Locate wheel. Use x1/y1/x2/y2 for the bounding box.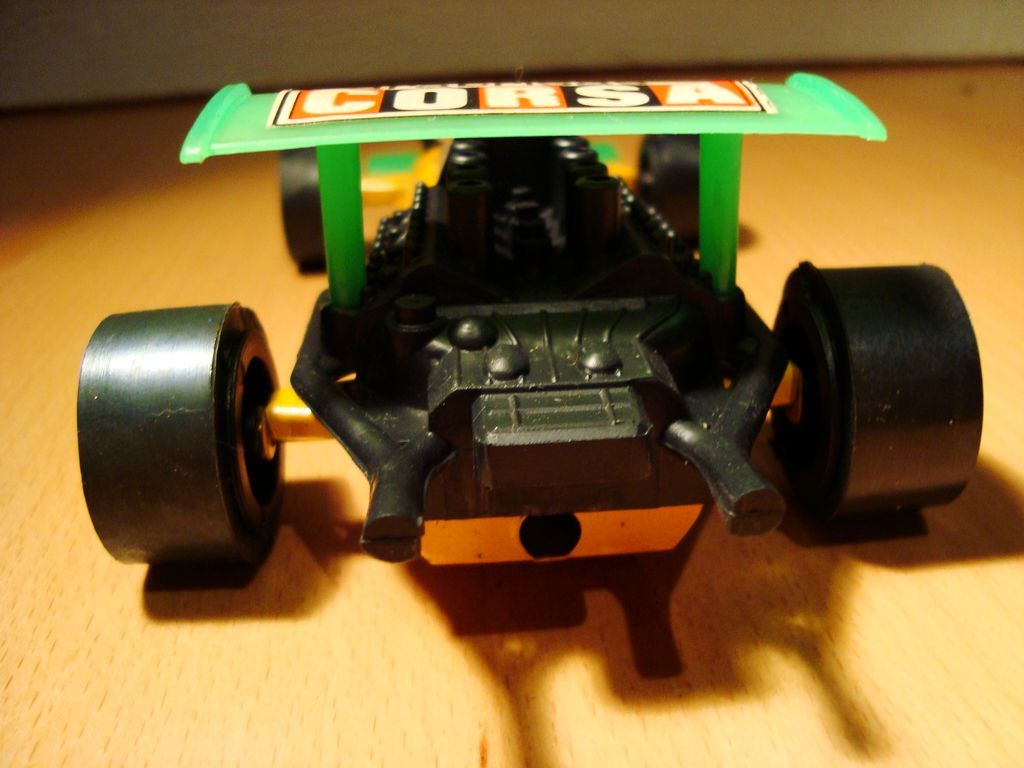
89/297/278/595.
